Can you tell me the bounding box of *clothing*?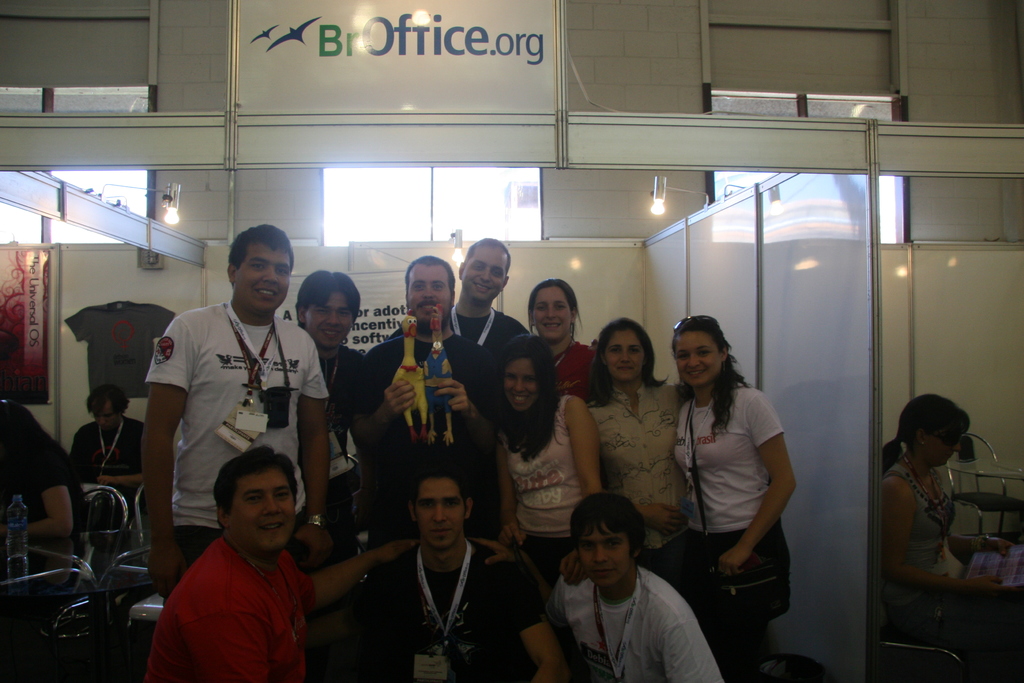
x1=1, y1=452, x2=79, y2=543.
